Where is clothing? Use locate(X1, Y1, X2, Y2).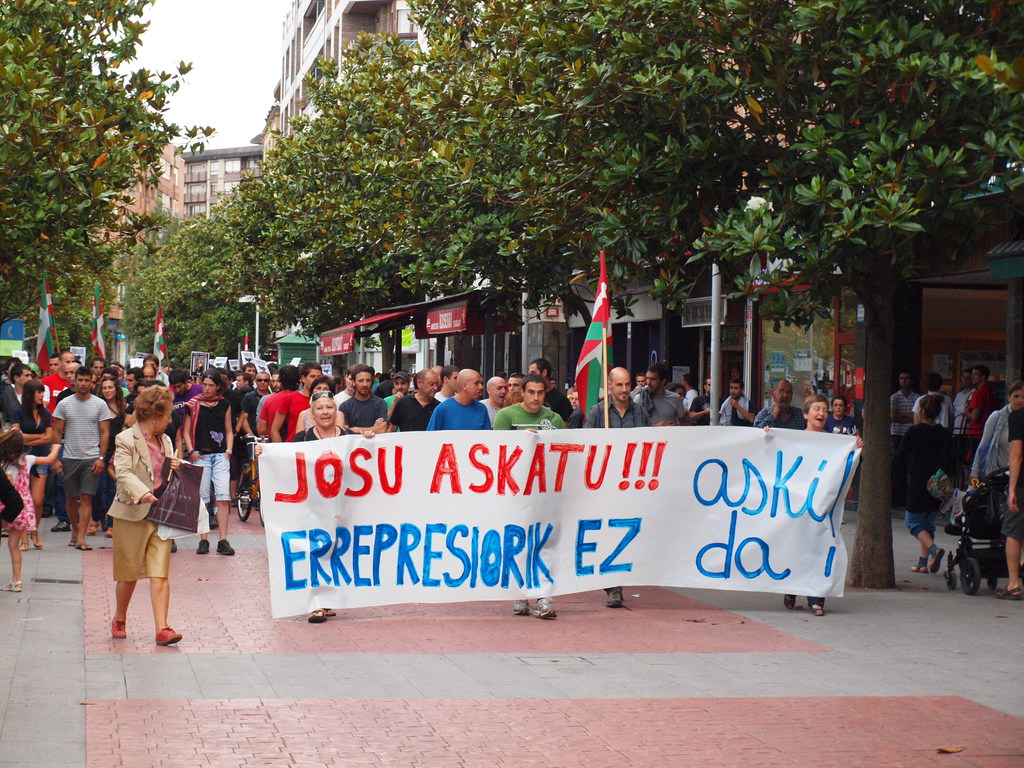
locate(198, 445, 239, 503).
